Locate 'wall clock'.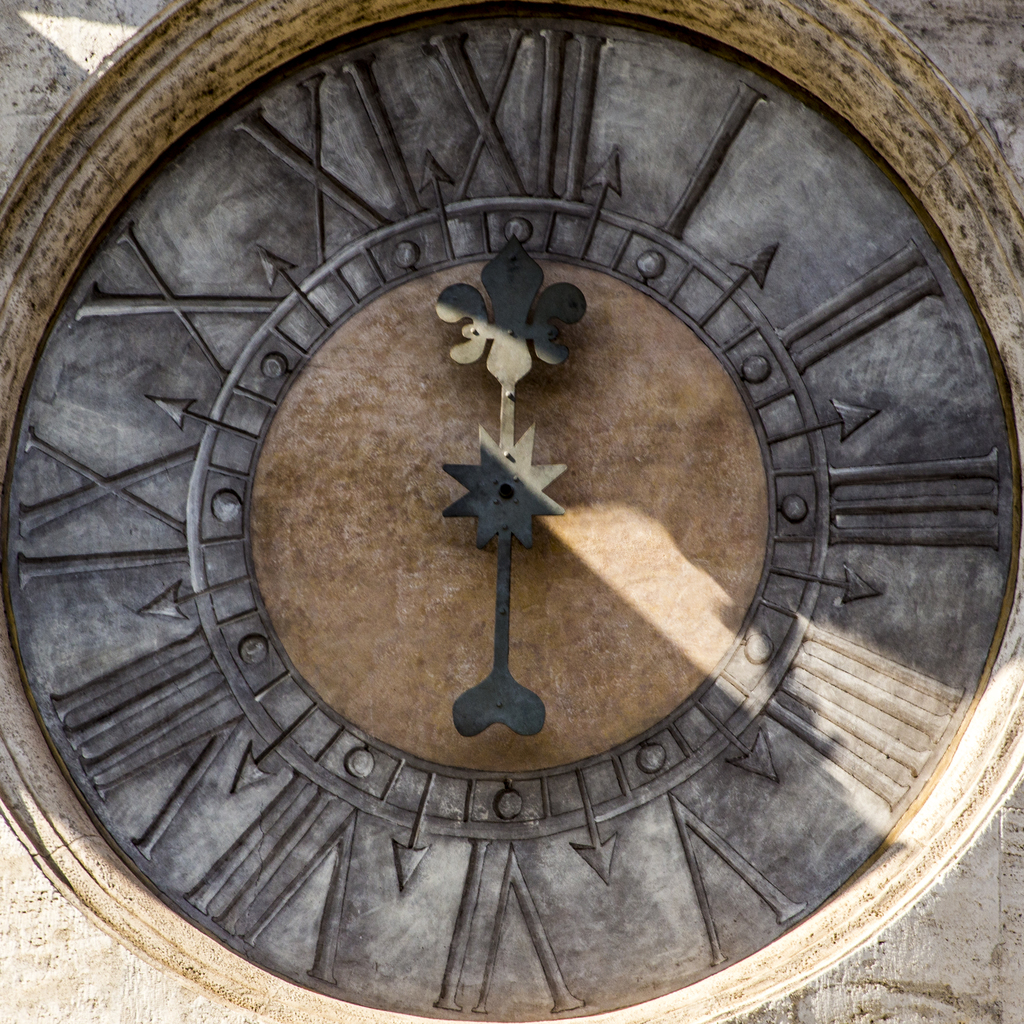
Bounding box: [0,0,1023,1023].
